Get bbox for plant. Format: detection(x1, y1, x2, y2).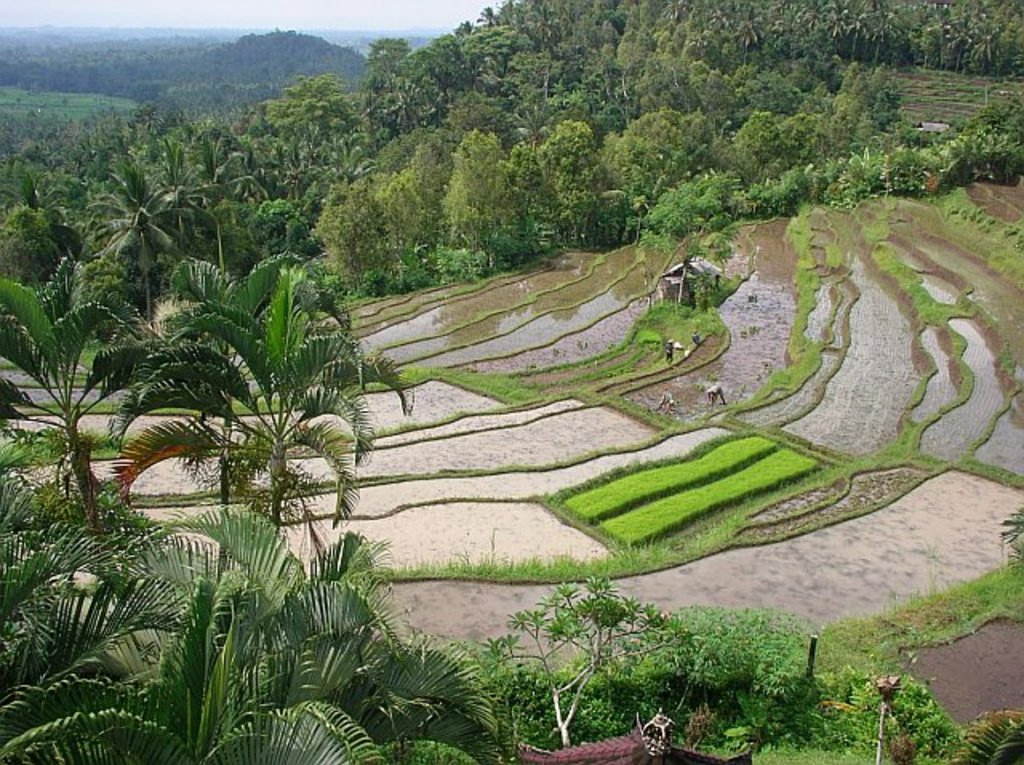
detection(766, 656, 970, 763).
